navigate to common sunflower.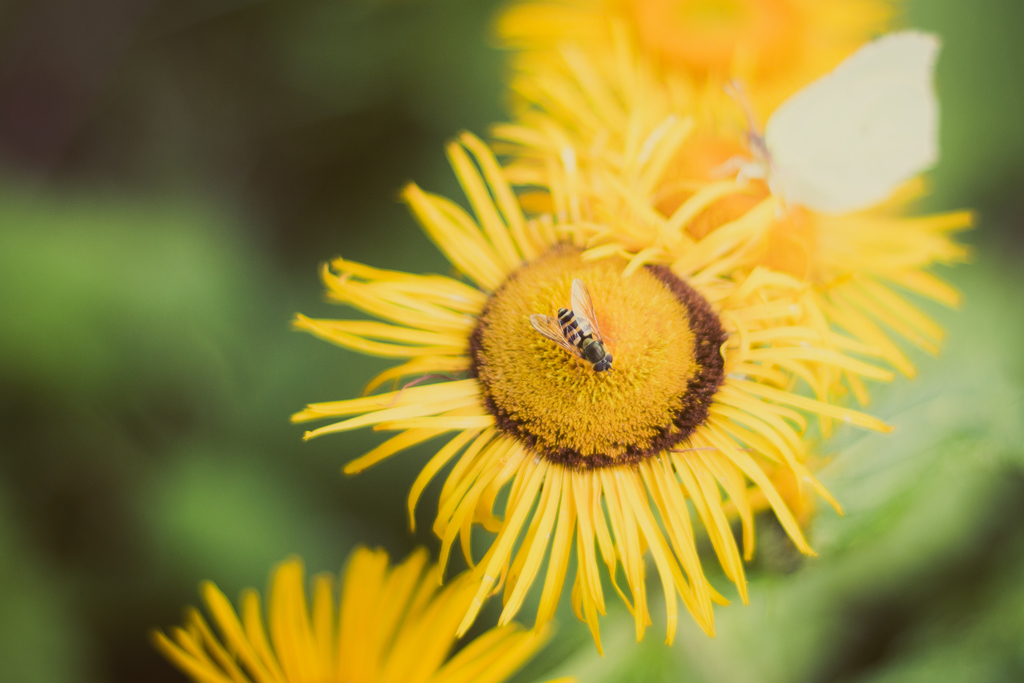
Navigation target: <bbox>292, 131, 881, 645</bbox>.
